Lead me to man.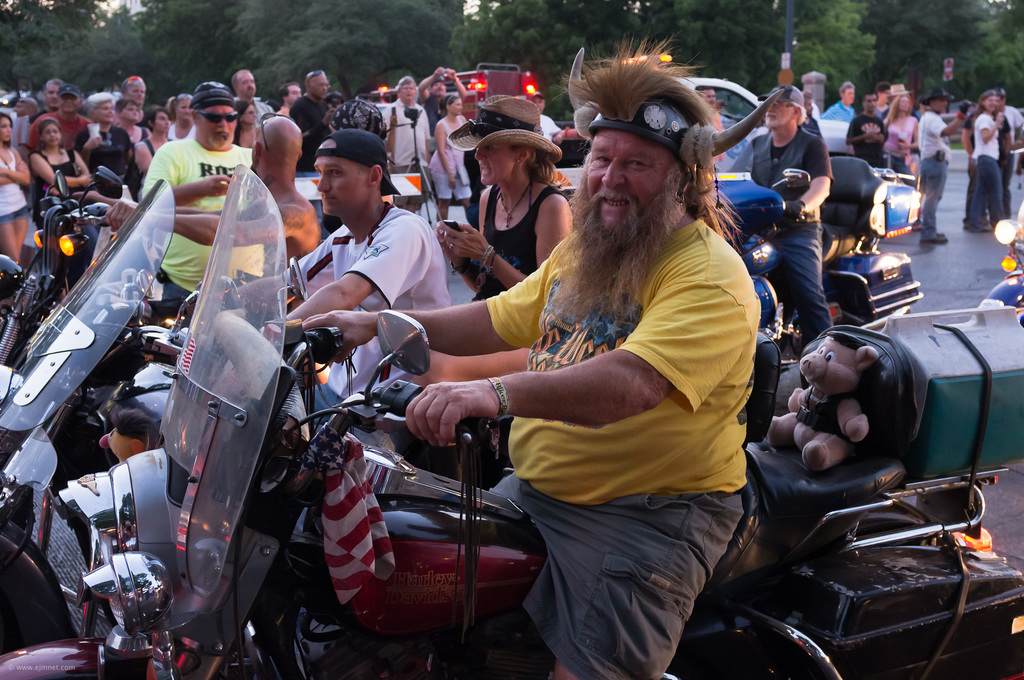
Lead to bbox=[378, 77, 430, 212].
